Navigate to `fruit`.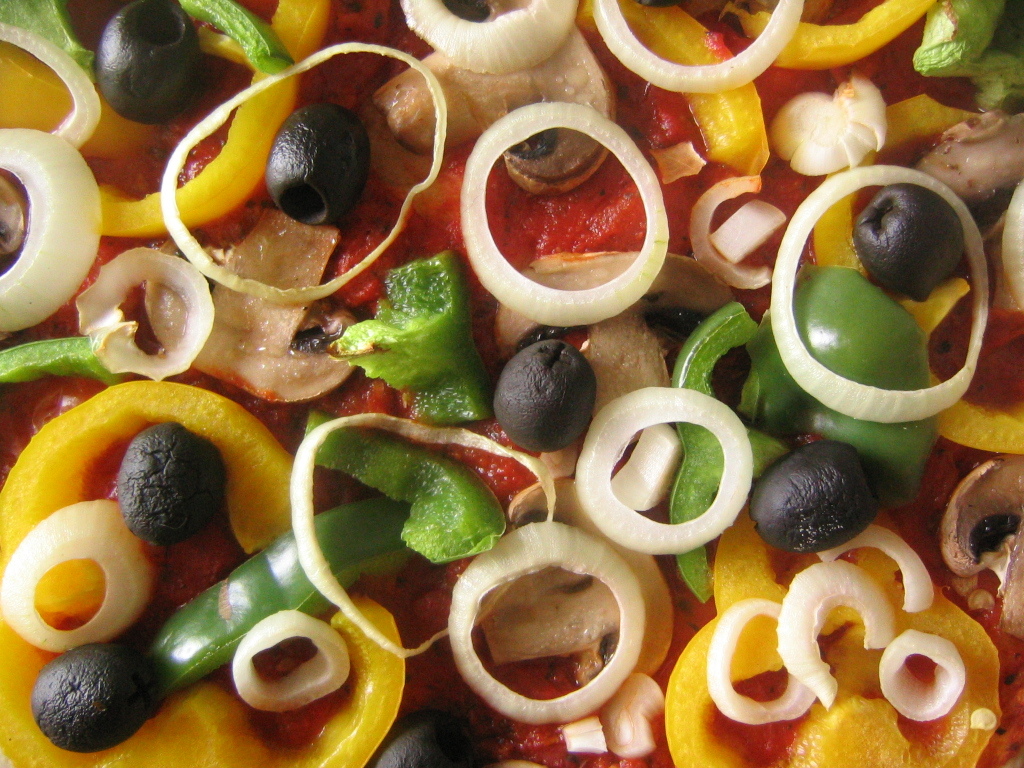
Navigation target: <bbox>122, 417, 233, 540</bbox>.
